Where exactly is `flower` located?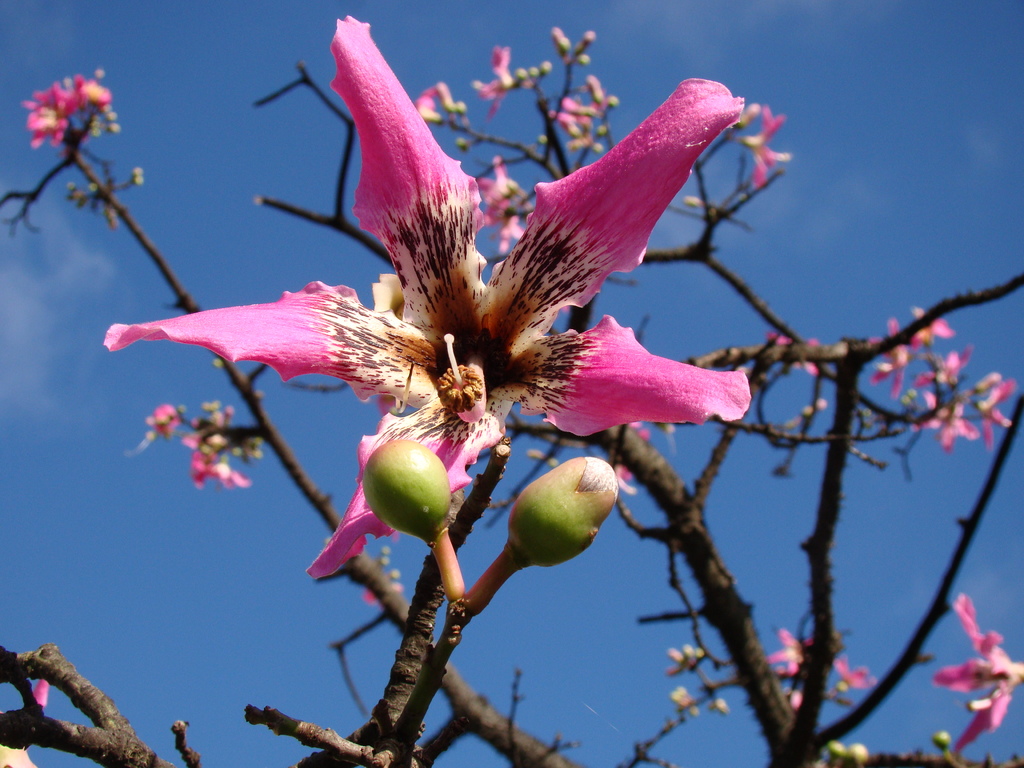
Its bounding box is box(764, 627, 807, 680).
